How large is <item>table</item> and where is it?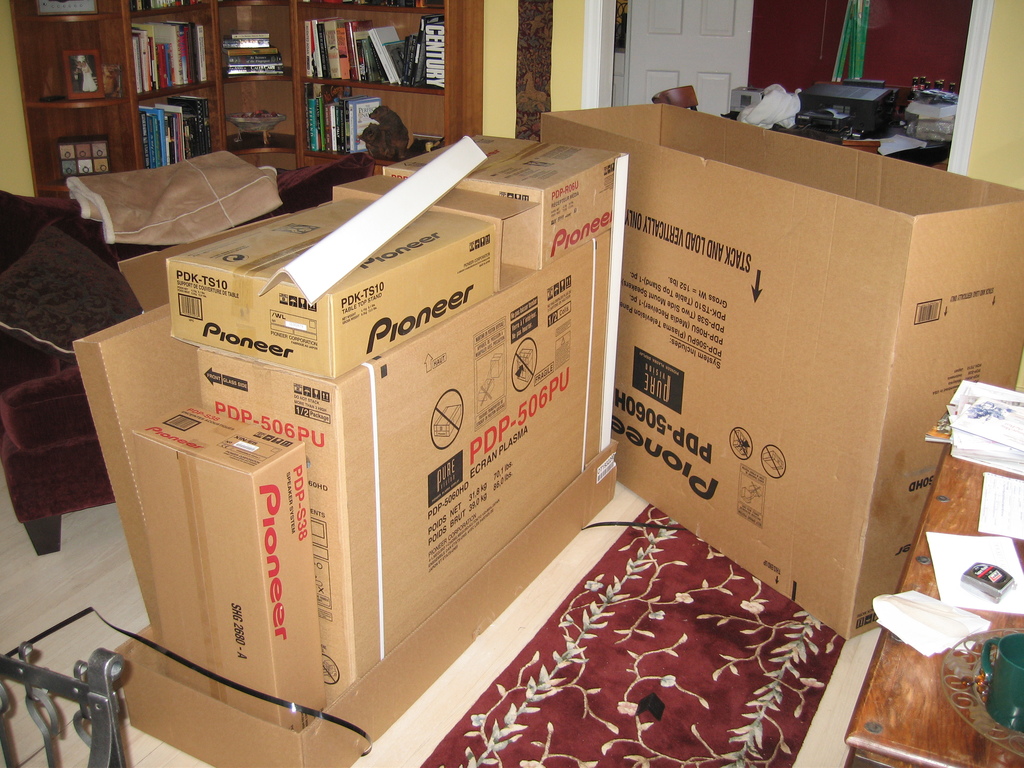
Bounding box: [left=844, top=442, right=1023, bottom=767].
